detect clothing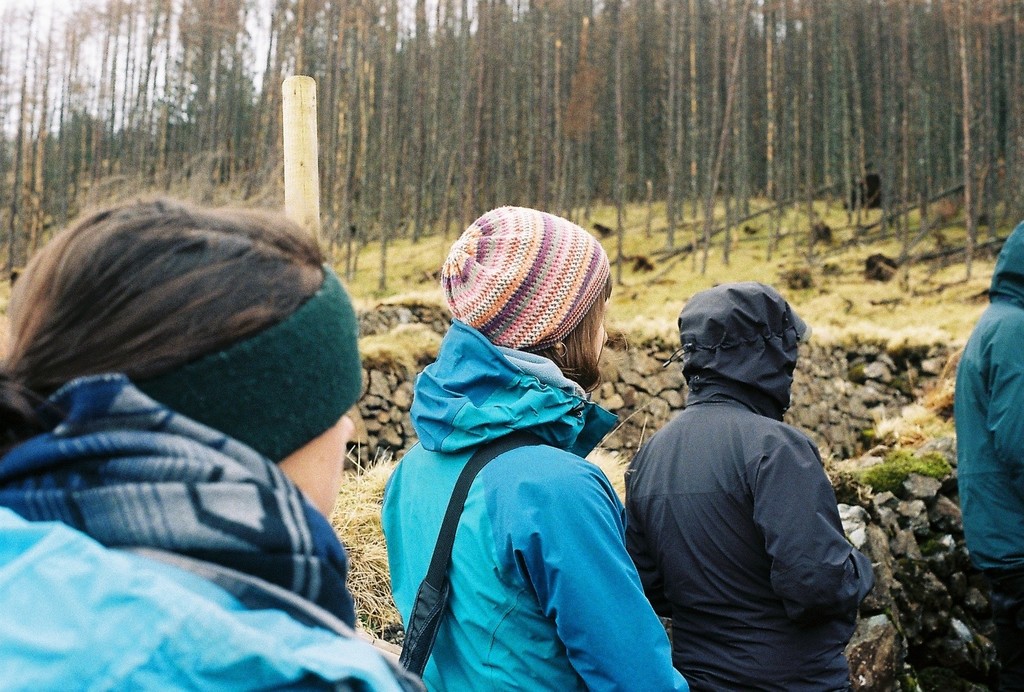
box(0, 372, 393, 691)
